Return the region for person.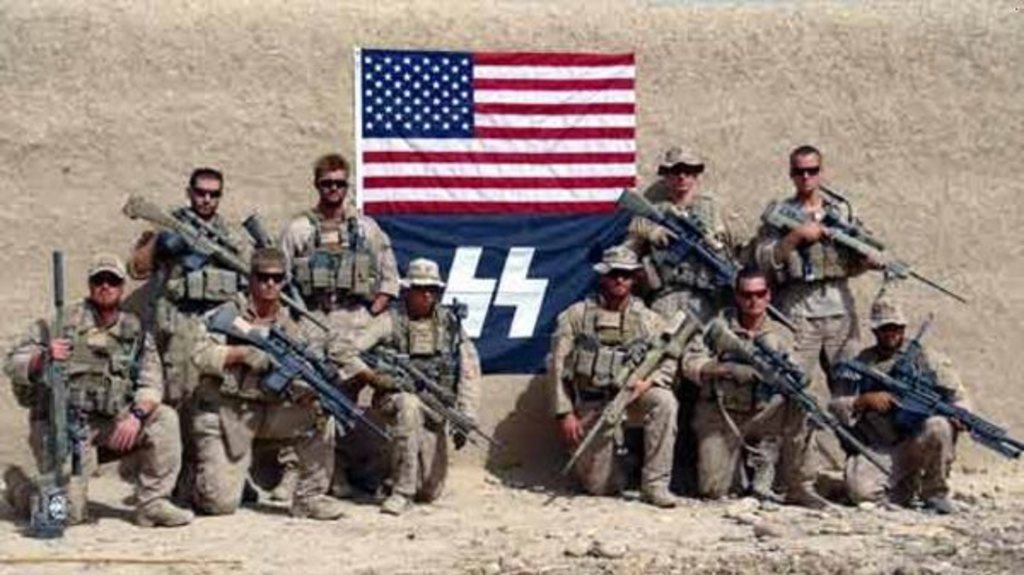
l=2, t=244, r=193, b=532.
